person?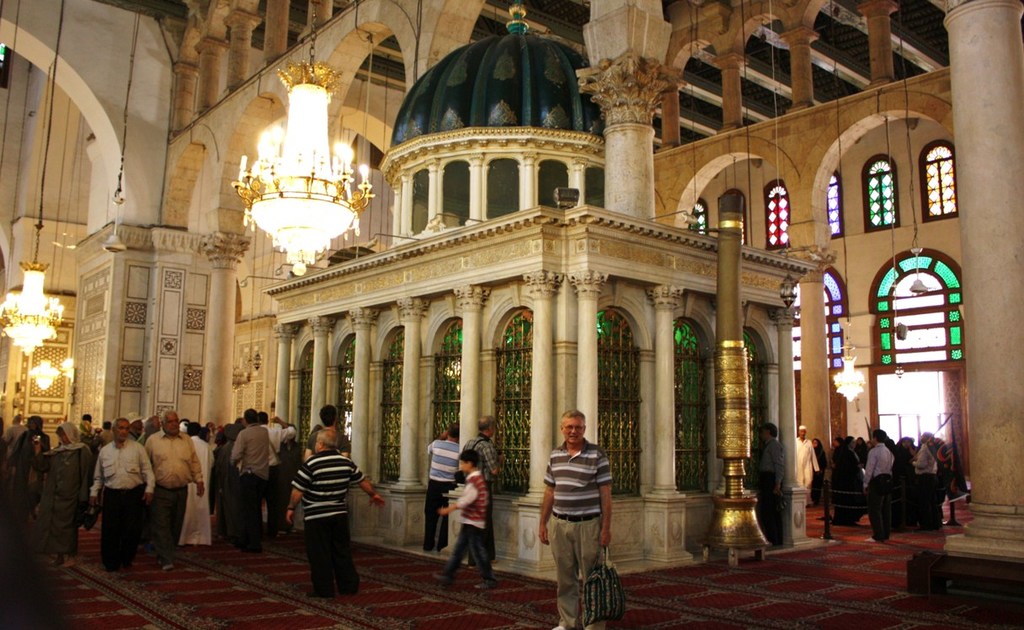
(x1=536, y1=403, x2=615, y2=629)
